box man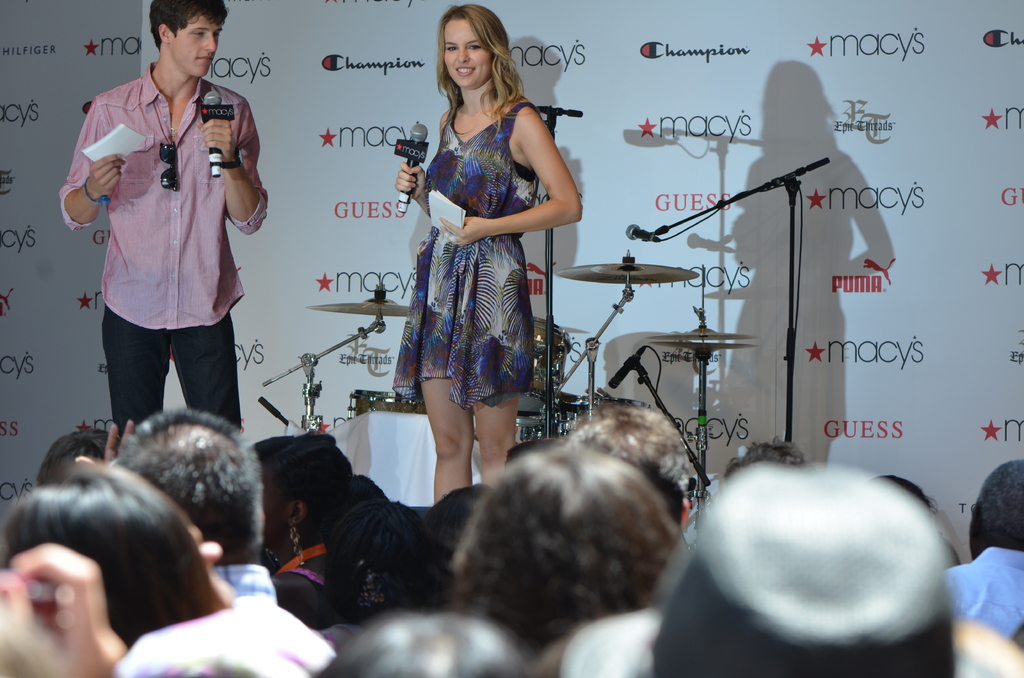
[63,0,259,452]
